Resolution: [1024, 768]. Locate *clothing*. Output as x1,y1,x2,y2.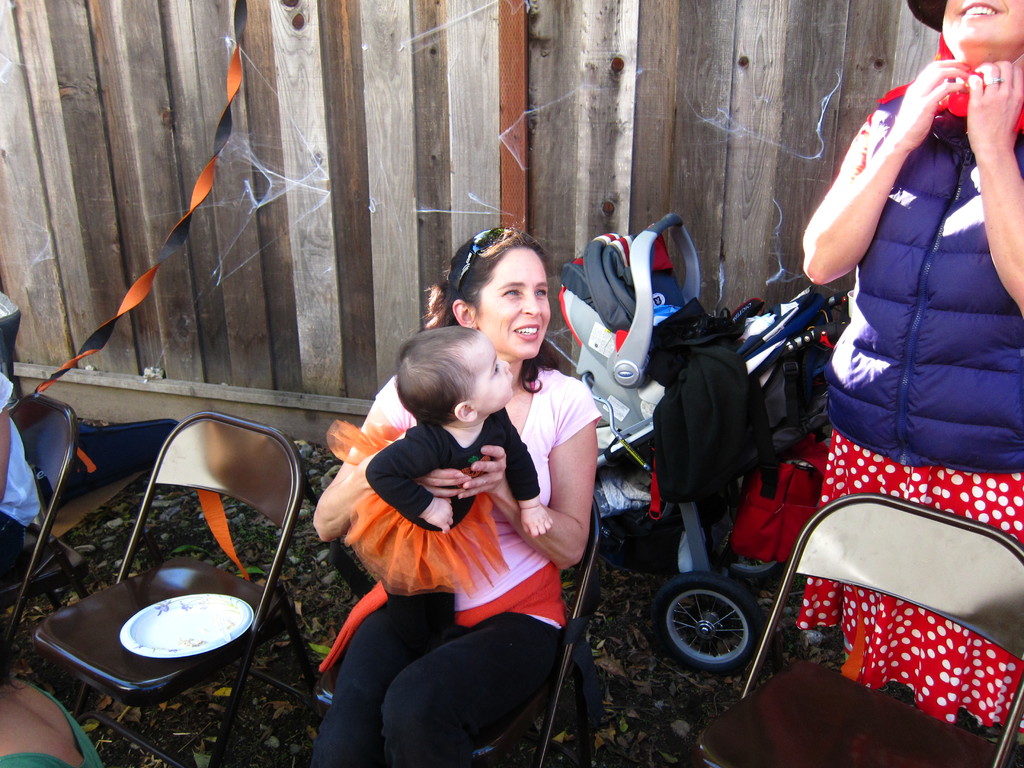
336,363,612,767.
